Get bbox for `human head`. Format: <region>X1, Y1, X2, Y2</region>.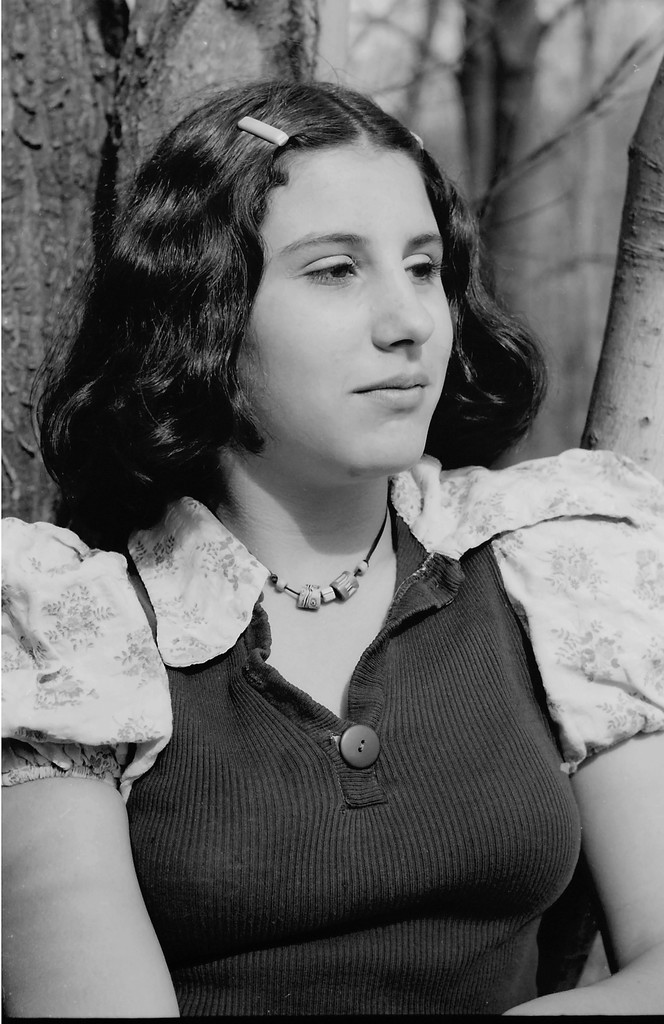
<region>120, 82, 458, 473</region>.
